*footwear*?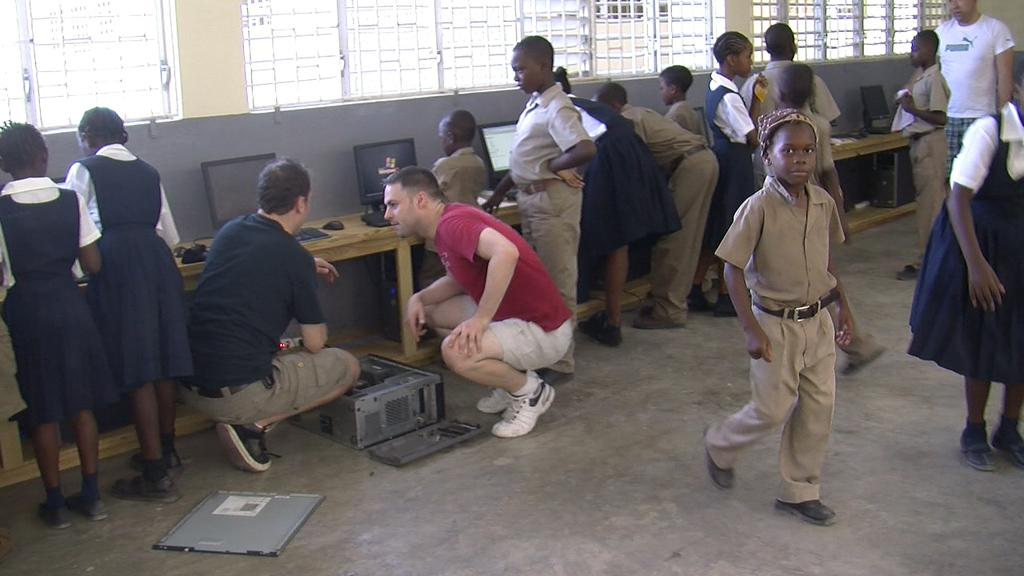
[x1=591, y1=319, x2=623, y2=346]
